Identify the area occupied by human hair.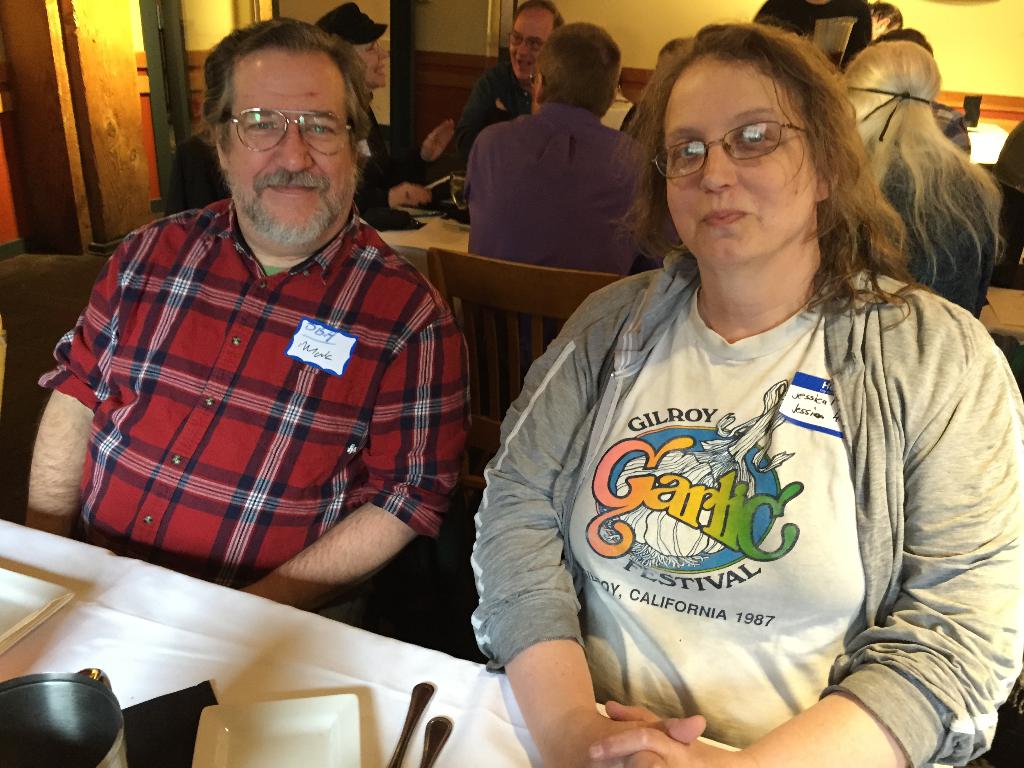
Area: 513,0,568,31.
